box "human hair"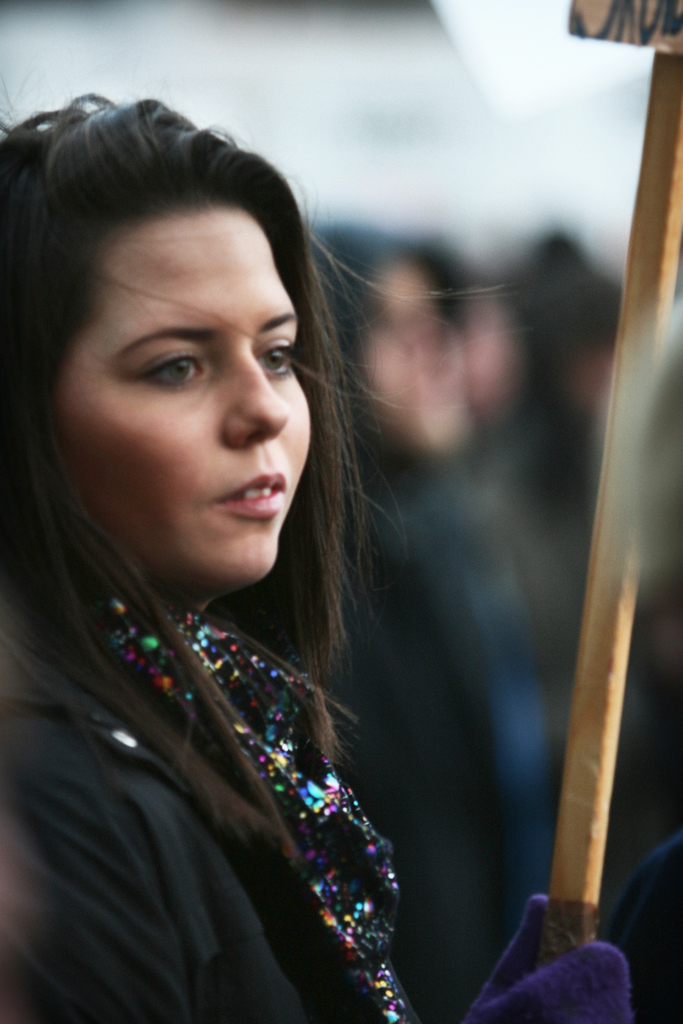
10 86 384 799
